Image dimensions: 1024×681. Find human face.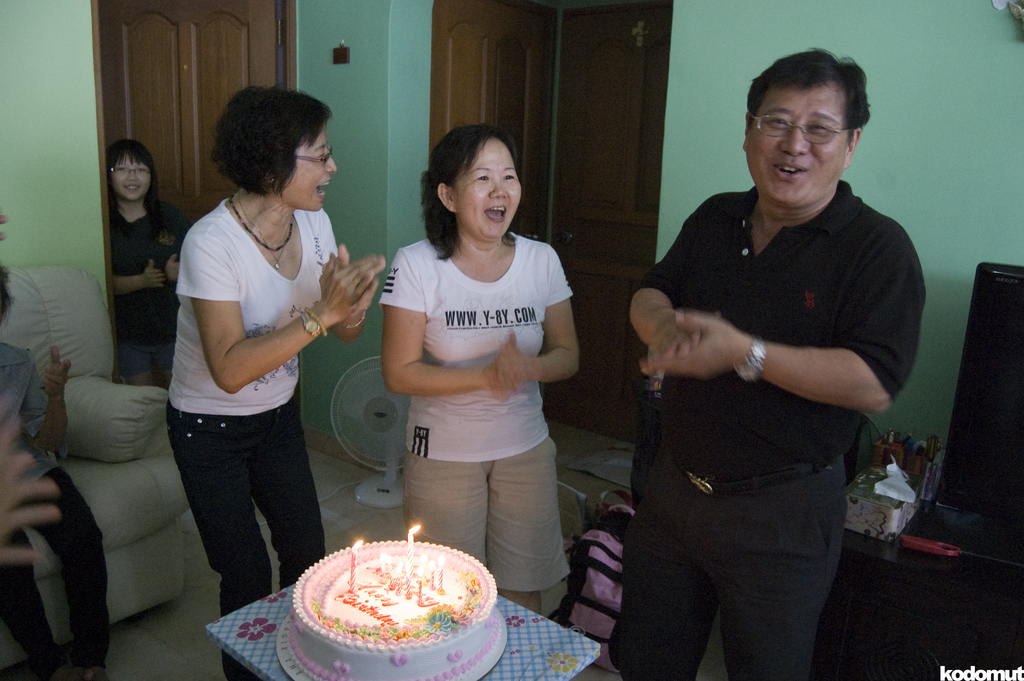
l=106, t=155, r=157, b=208.
